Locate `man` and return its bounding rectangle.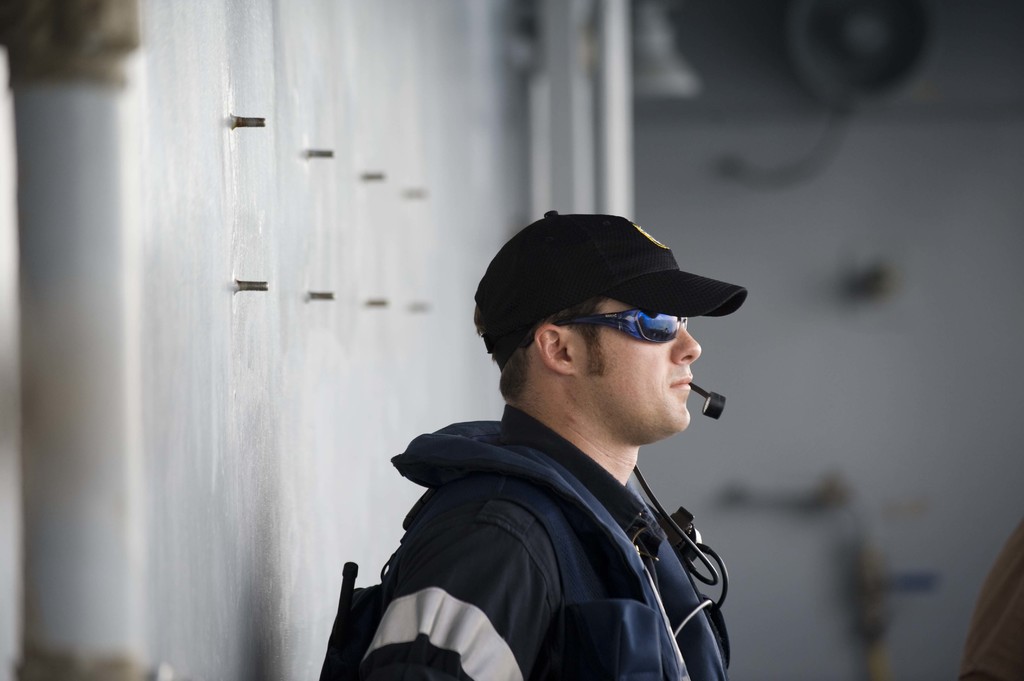
crop(348, 195, 809, 680).
